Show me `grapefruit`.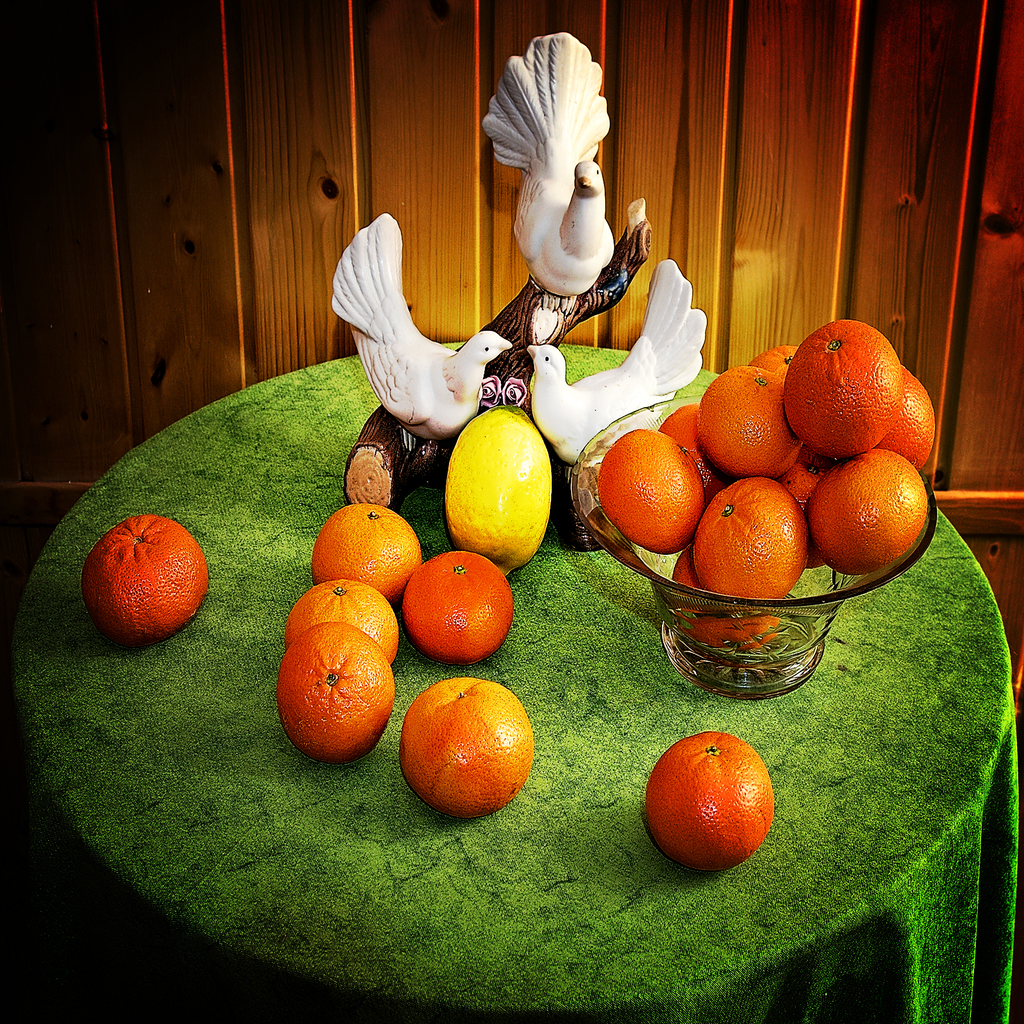
`grapefruit` is here: <bbox>777, 467, 820, 512</bbox>.
